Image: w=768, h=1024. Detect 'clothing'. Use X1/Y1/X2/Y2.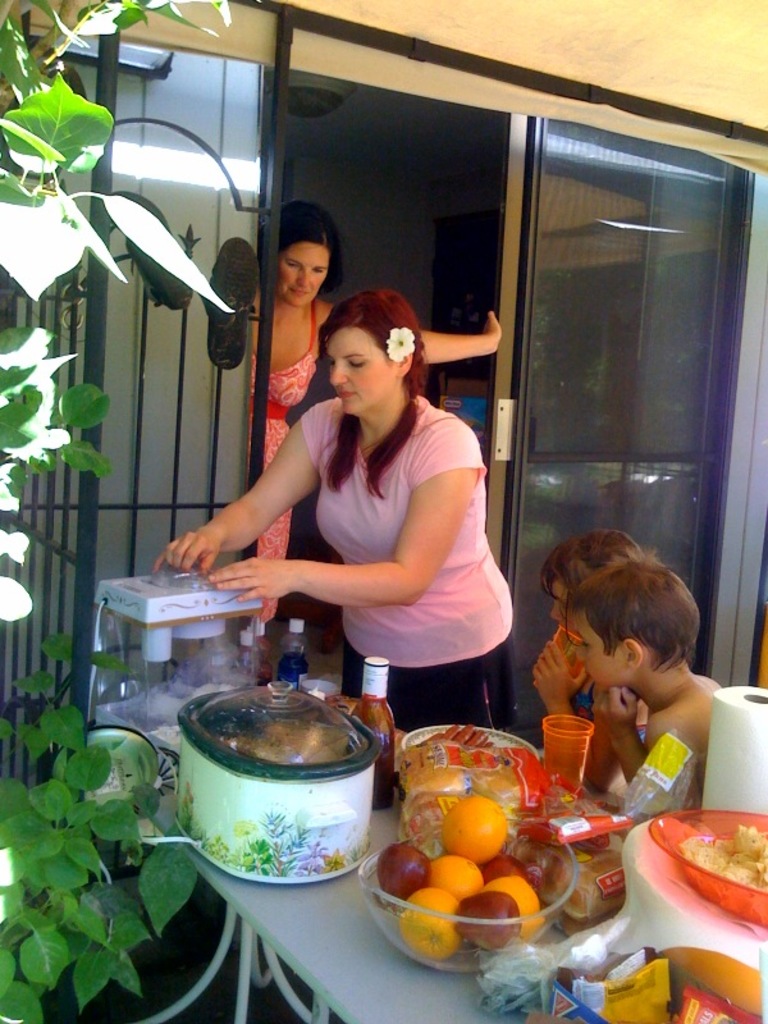
294/394/520/733.
